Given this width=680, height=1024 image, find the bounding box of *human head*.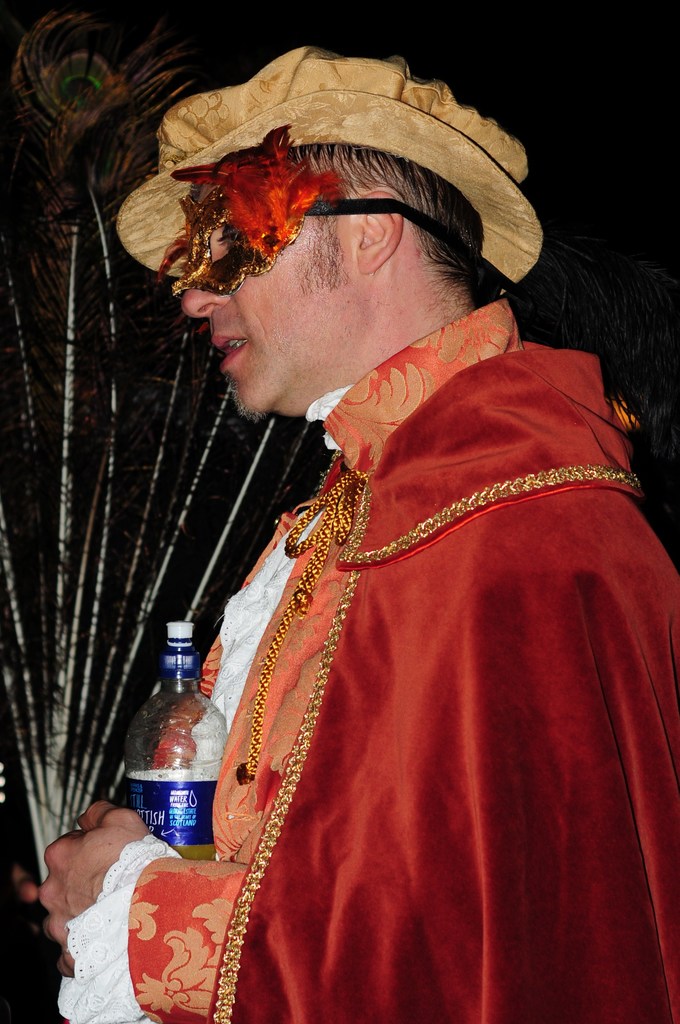
BBox(160, 100, 537, 444).
